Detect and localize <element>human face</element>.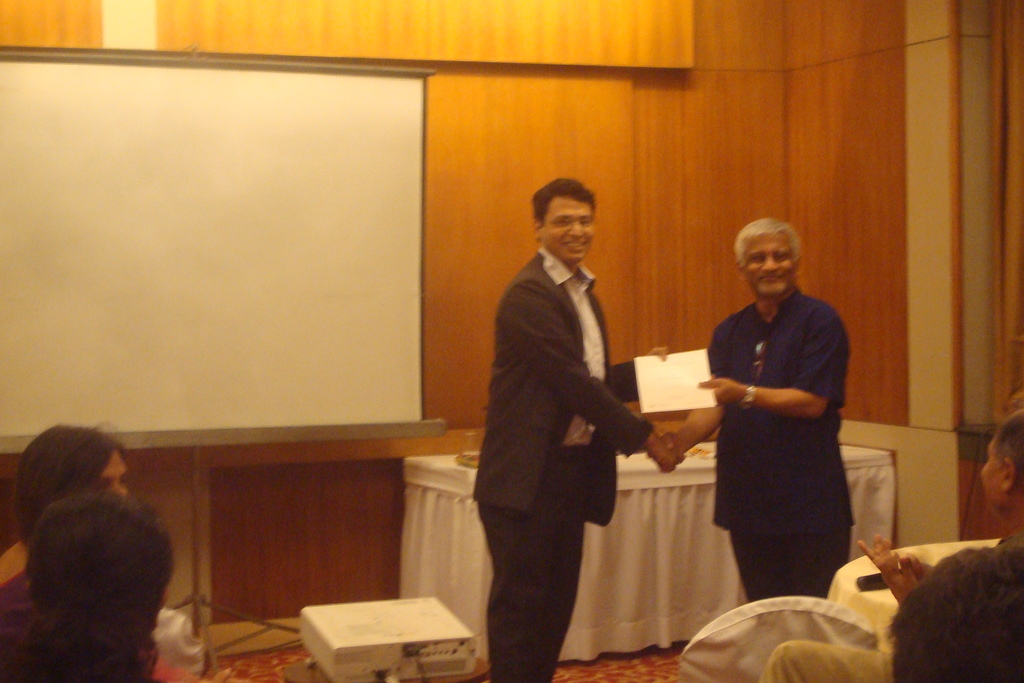
Localized at select_region(979, 436, 1004, 508).
